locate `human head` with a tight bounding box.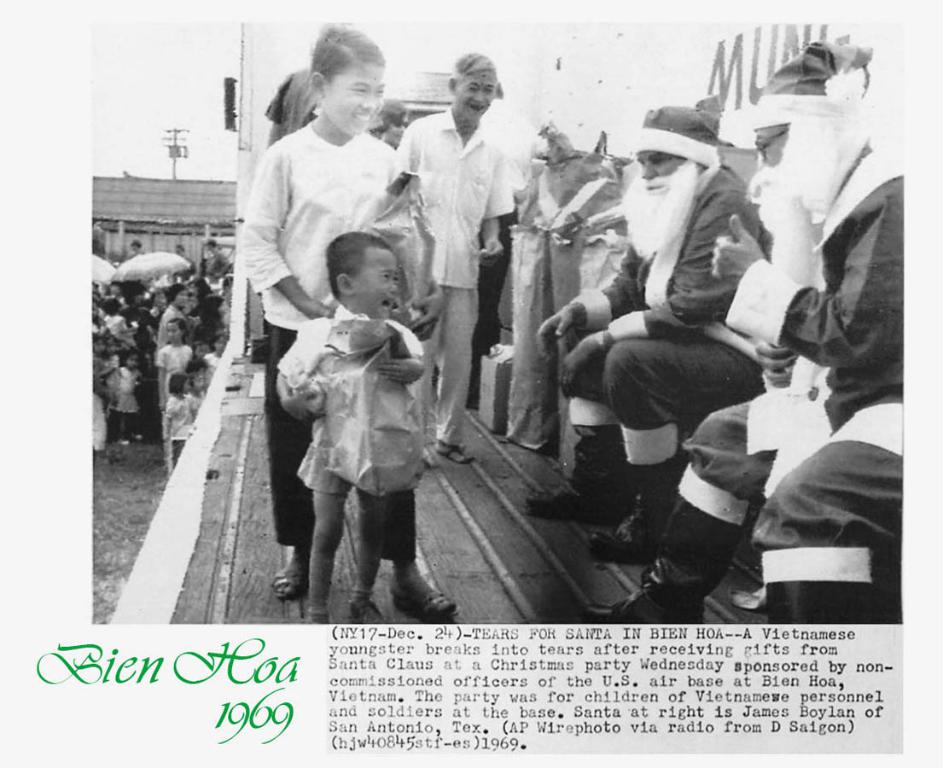
l=311, t=22, r=387, b=137.
